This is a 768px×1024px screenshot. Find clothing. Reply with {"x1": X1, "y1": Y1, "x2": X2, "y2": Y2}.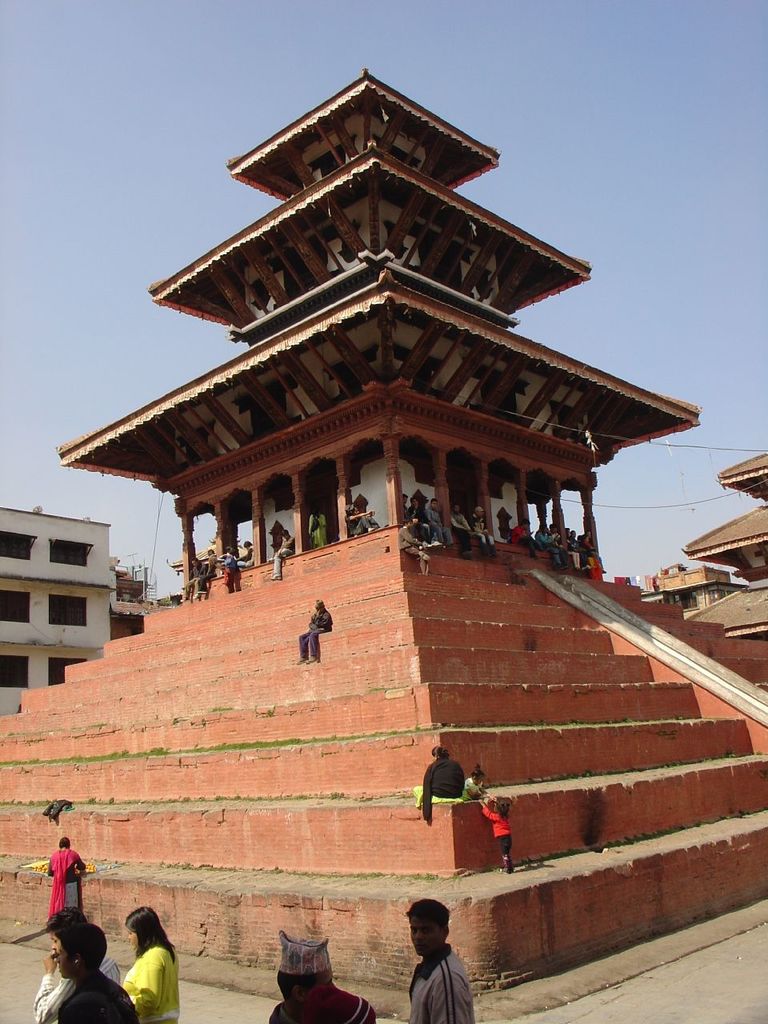
{"x1": 308, "y1": 515, "x2": 330, "y2": 550}.
